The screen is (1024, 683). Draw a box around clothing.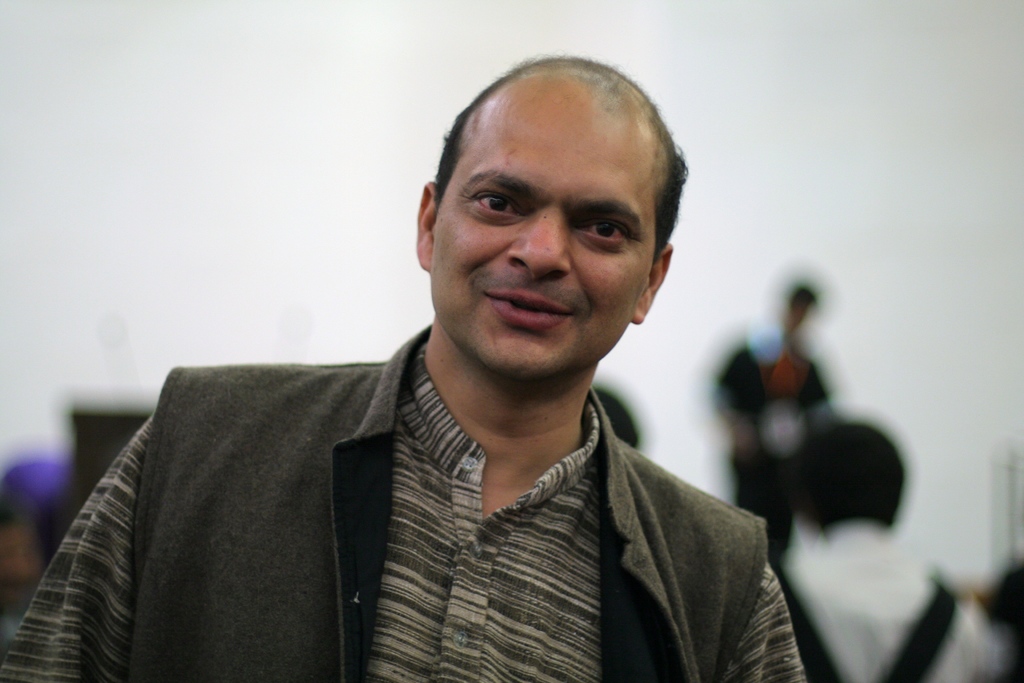
{"left": 39, "top": 331, "right": 800, "bottom": 678}.
